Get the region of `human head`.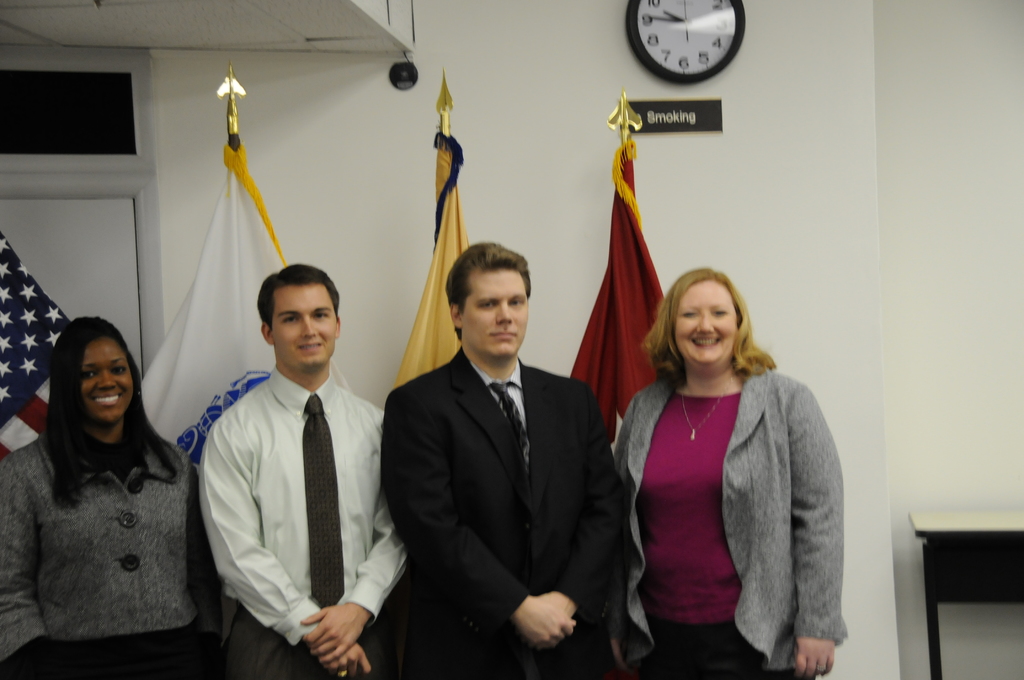
locate(442, 241, 532, 362).
